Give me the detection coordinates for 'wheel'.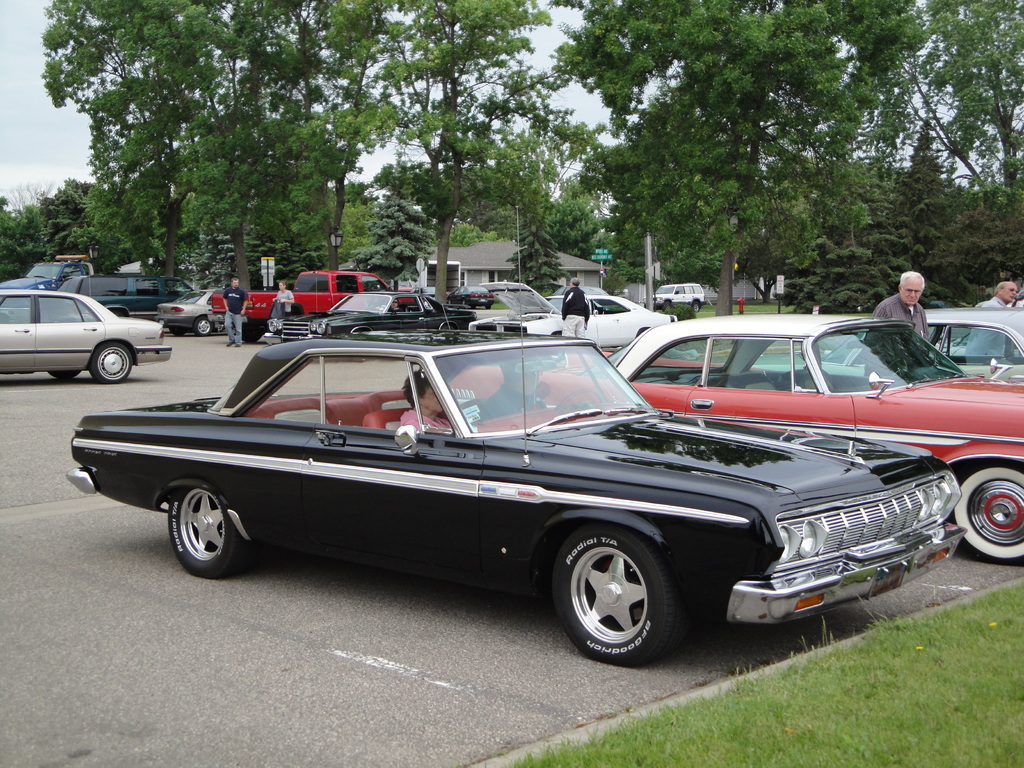
detection(196, 320, 212, 331).
